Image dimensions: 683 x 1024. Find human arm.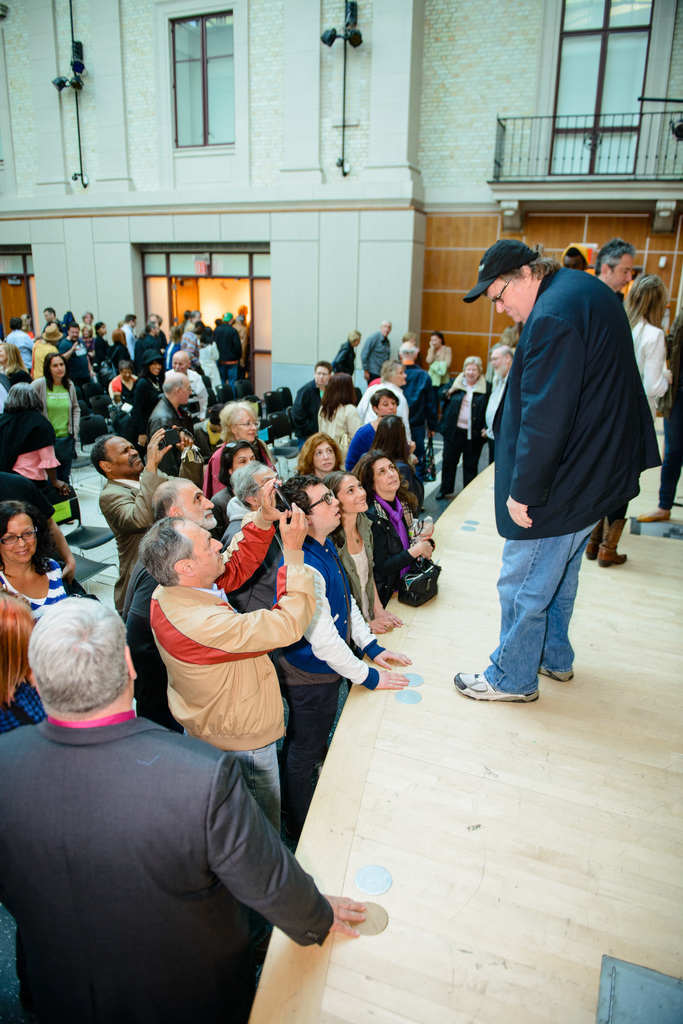
<box>216,480,298,599</box>.
